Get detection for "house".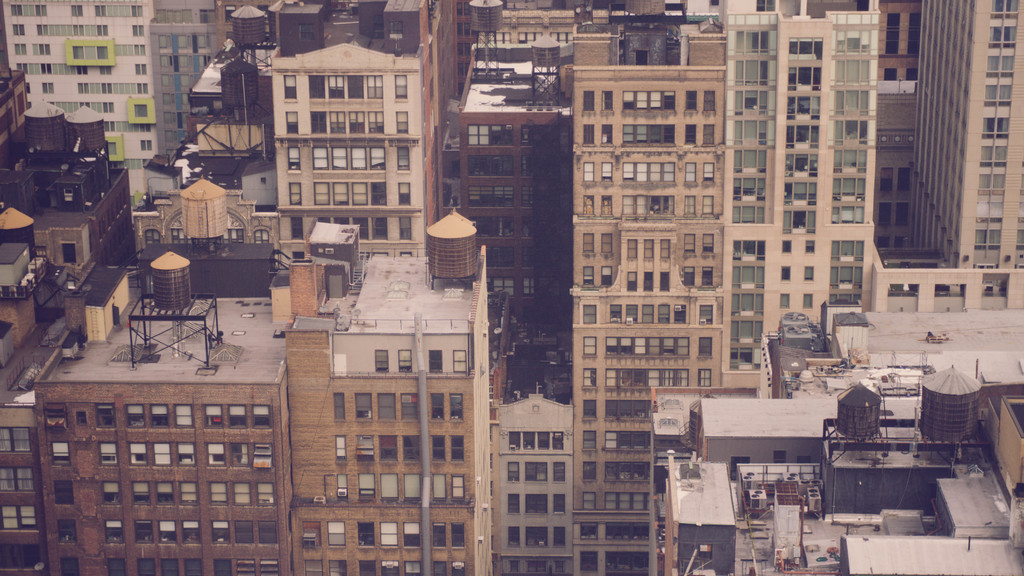
Detection: [x1=719, y1=0, x2=877, y2=395].
